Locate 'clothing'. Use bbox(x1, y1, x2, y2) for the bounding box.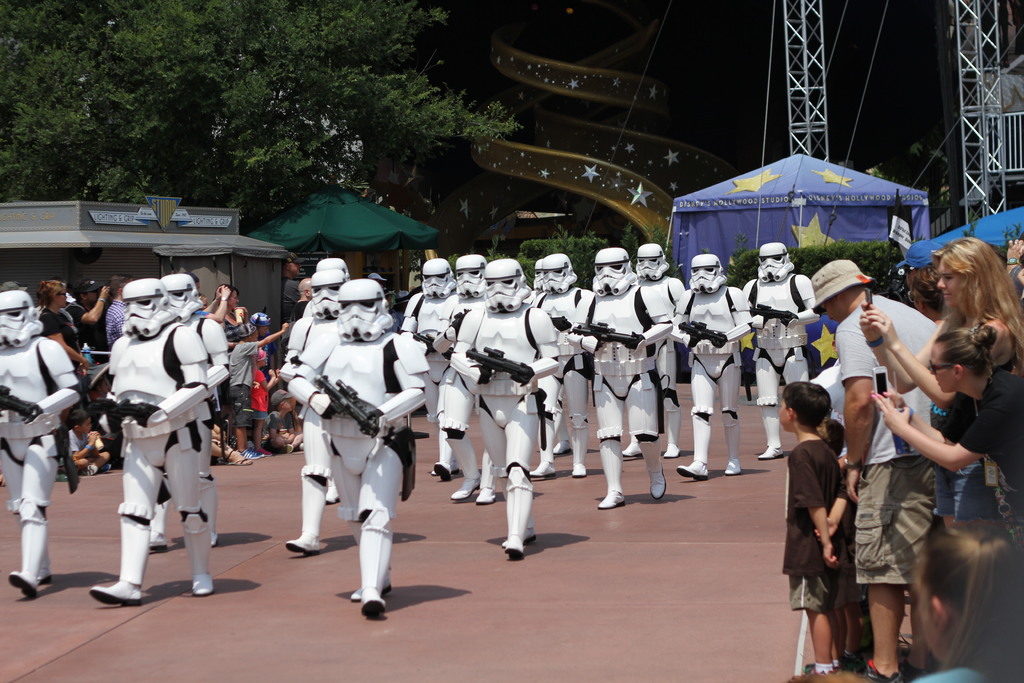
bbox(294, 297, 306, 327).
